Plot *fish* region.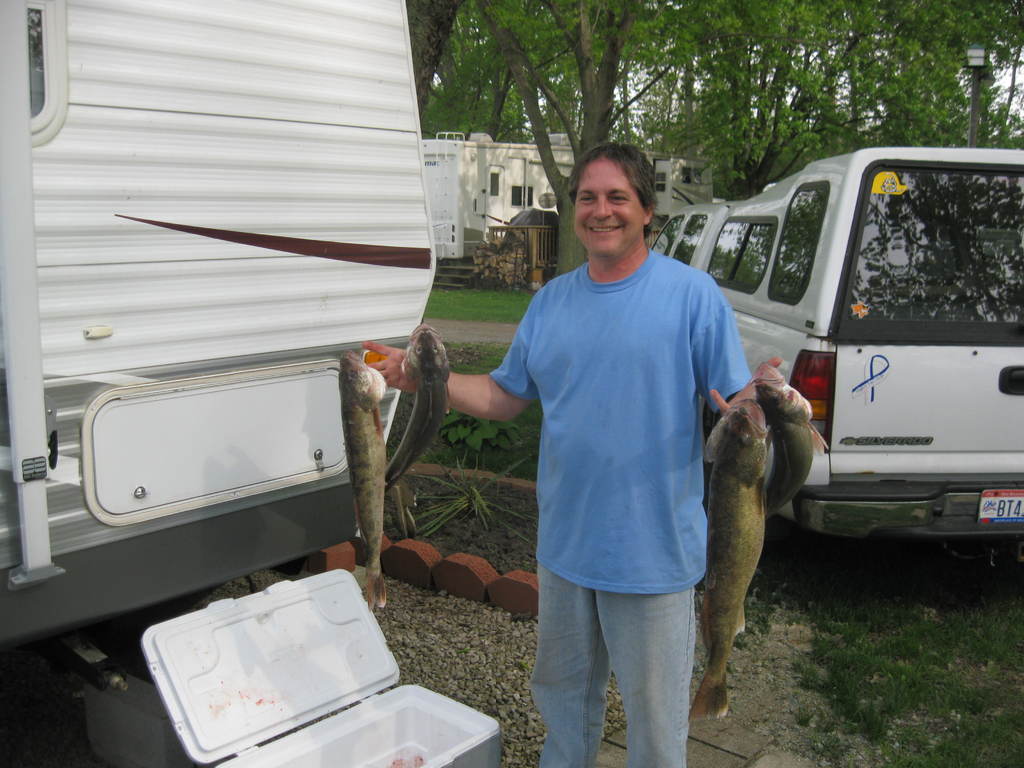
Plotted at <region>698, 372, 797, 705</region>.
